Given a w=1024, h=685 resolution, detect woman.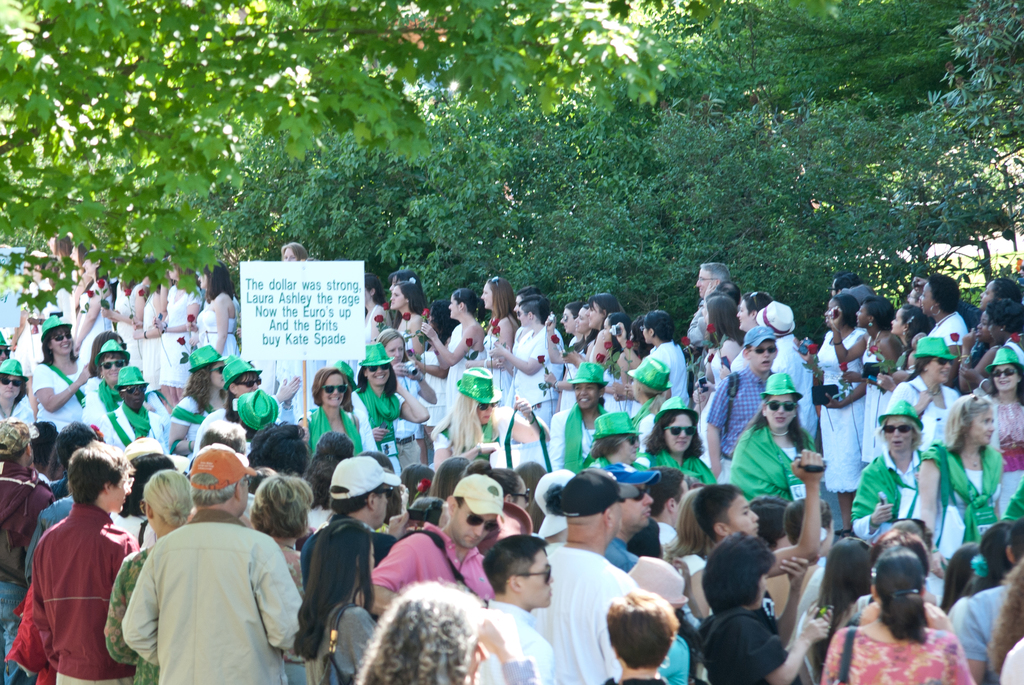
{"left": 640, "top": 391, "right": 724, "bottom": 490}.
